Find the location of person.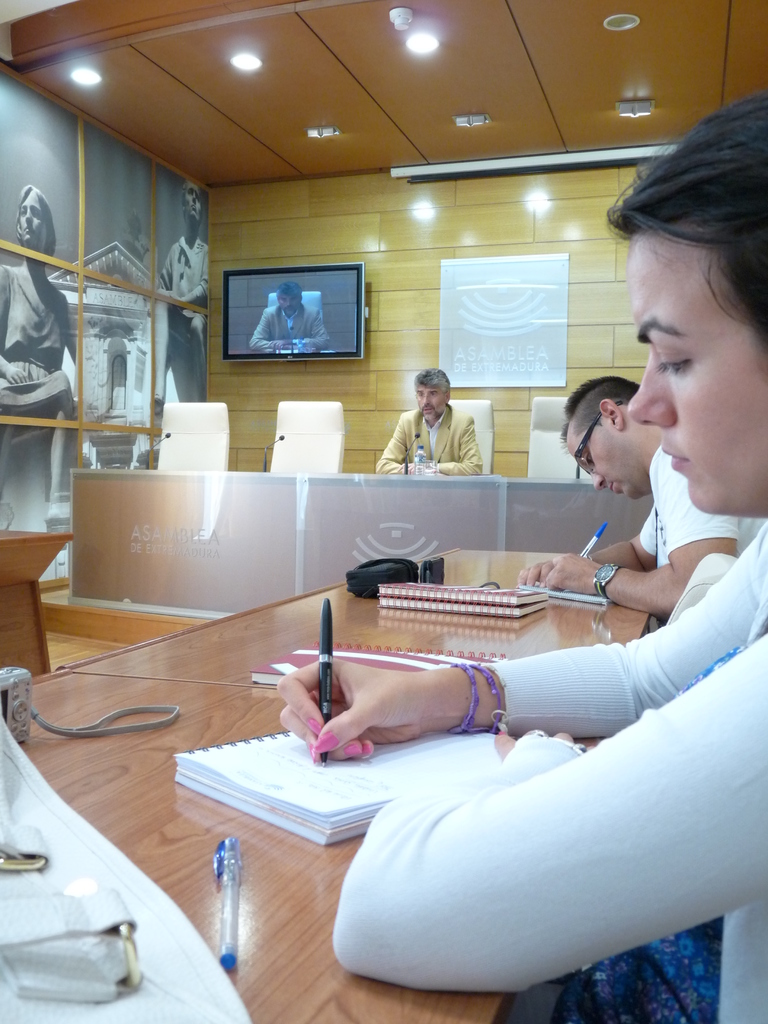
Location: locate(246, 283, 336, 355).
